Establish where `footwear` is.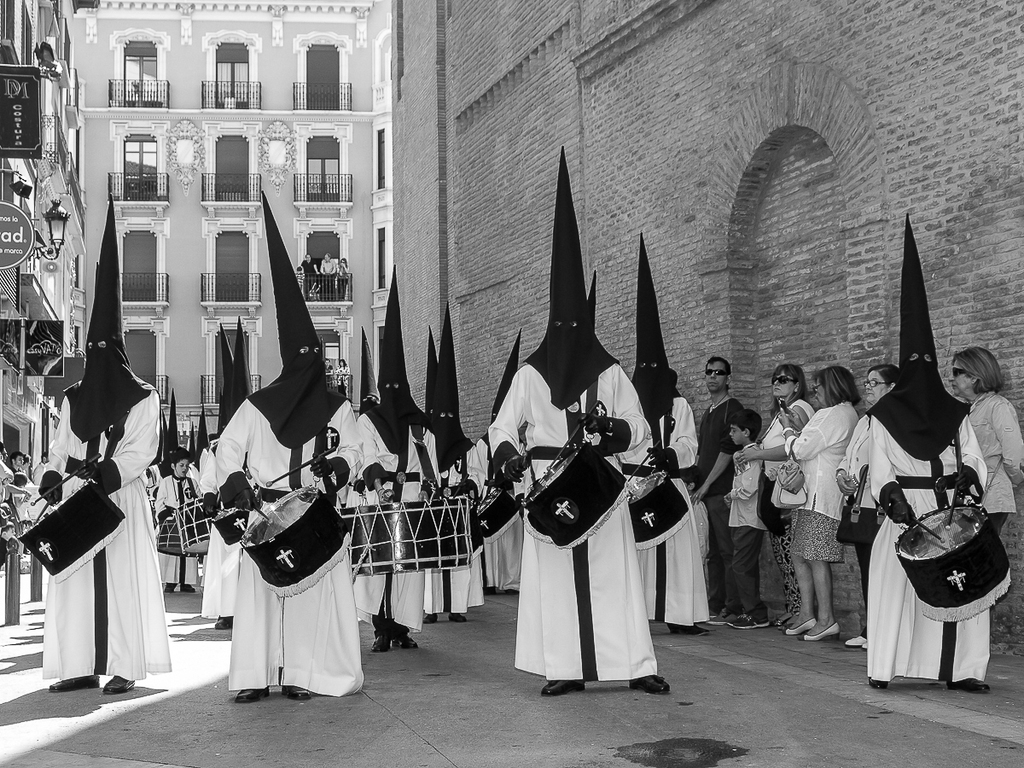
Established at l=394, t=631, r=417, b=650.
